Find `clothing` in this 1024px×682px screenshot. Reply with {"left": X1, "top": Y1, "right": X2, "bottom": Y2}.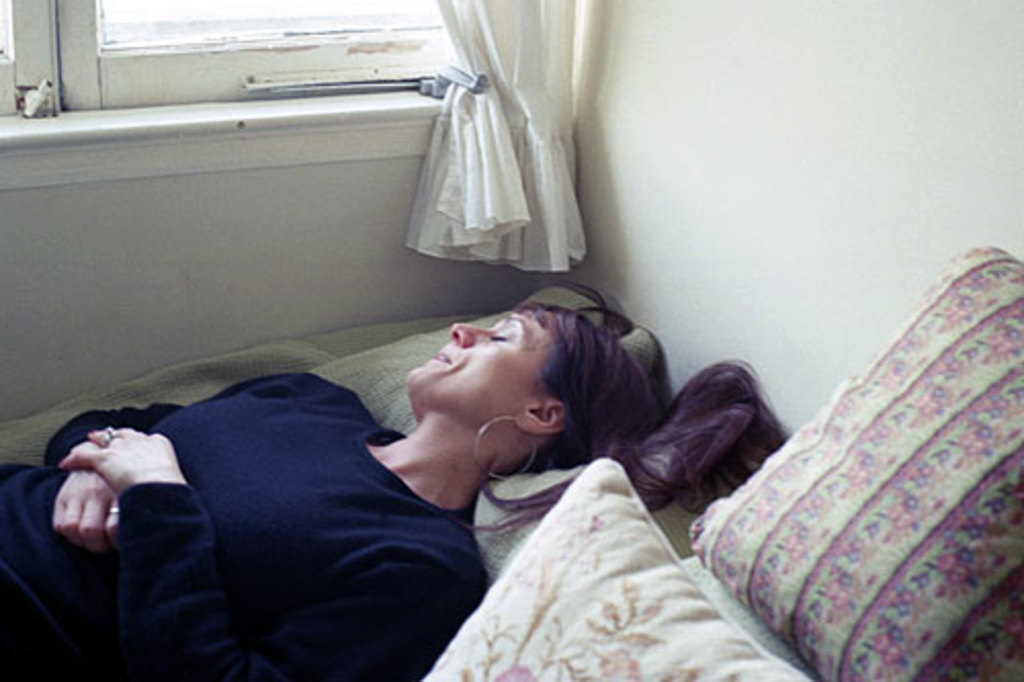
{"left": 0, "top": 350, "right": 492, "bottom": 680}.
